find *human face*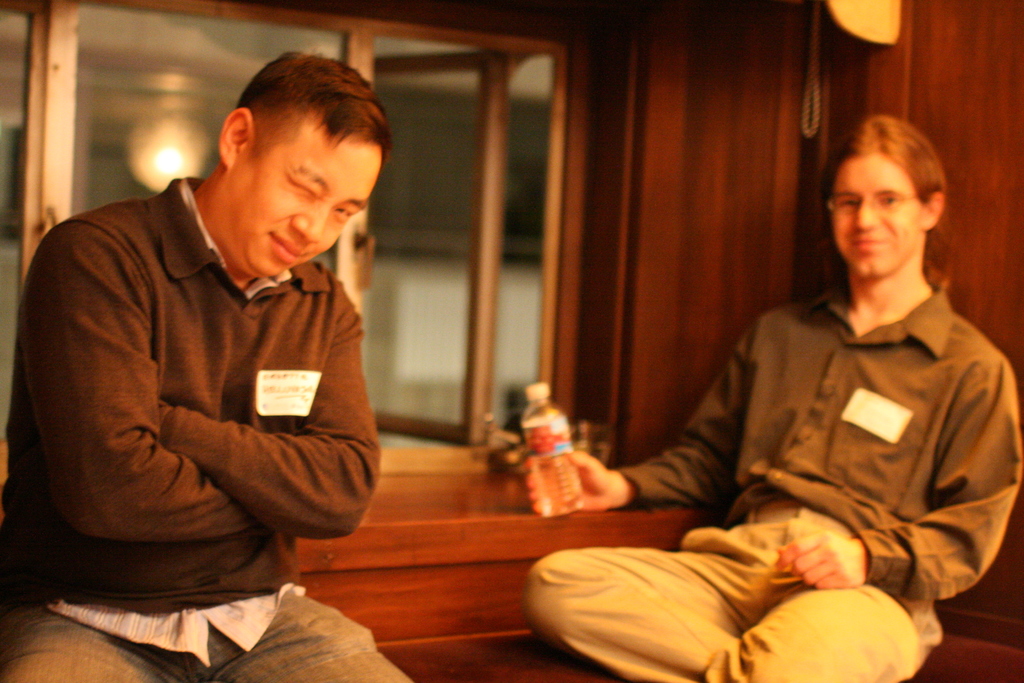
(x1=830, y1=149, x2=924, y2=280)
